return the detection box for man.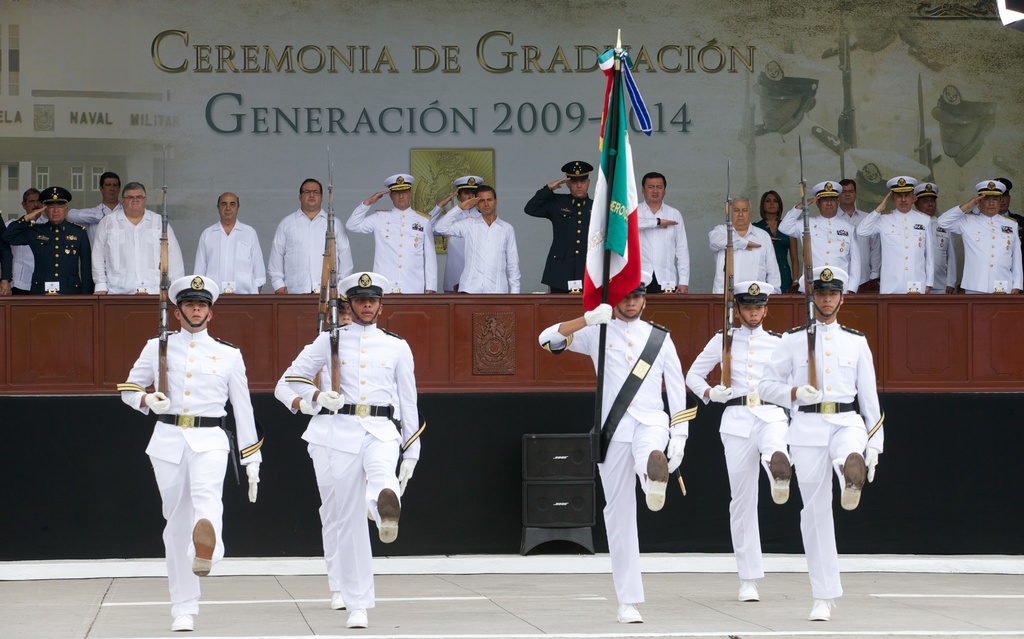
x1=856, y1=176, x2=934, y2=294.
